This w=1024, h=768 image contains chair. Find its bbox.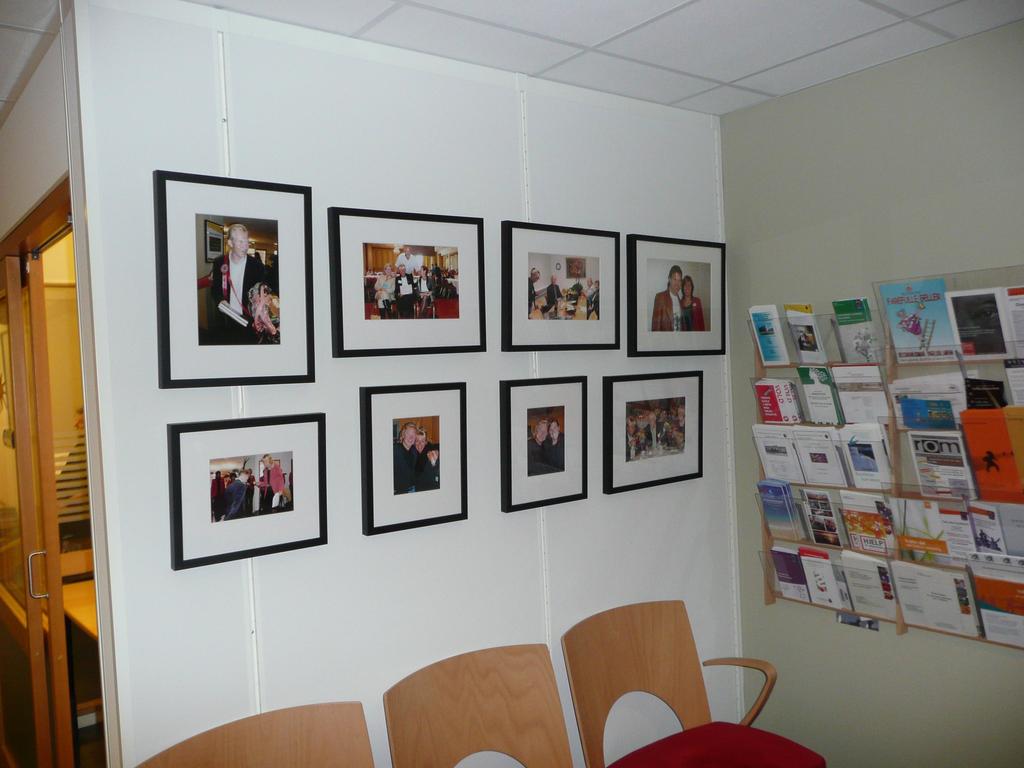
Rect(381, 644, 575, 767).
